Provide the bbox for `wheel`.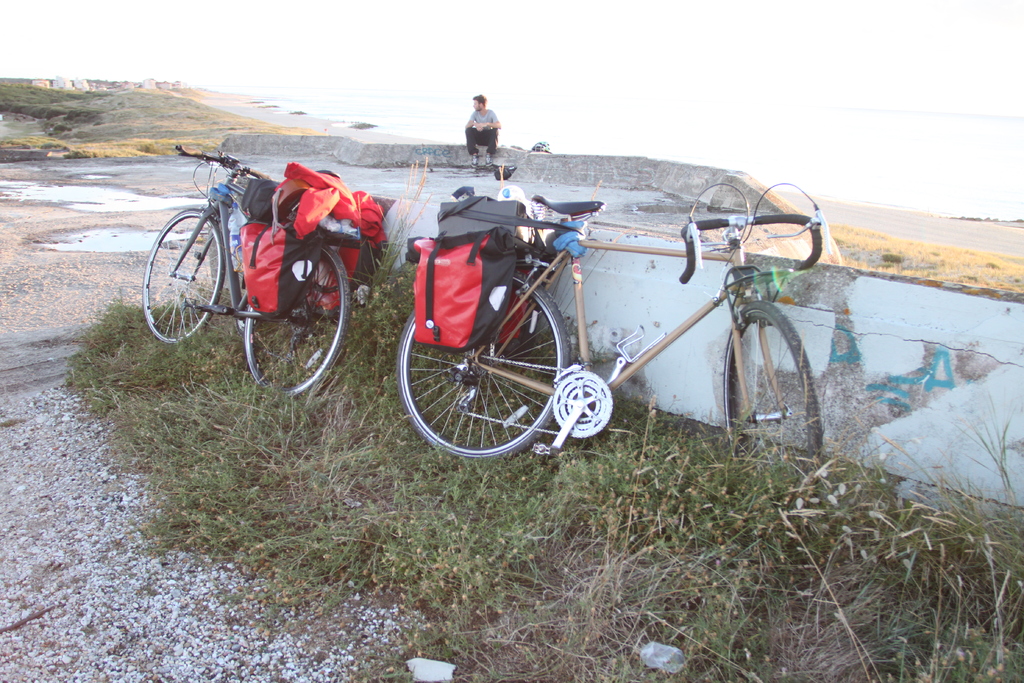
box(716, 295, 822, 499).
